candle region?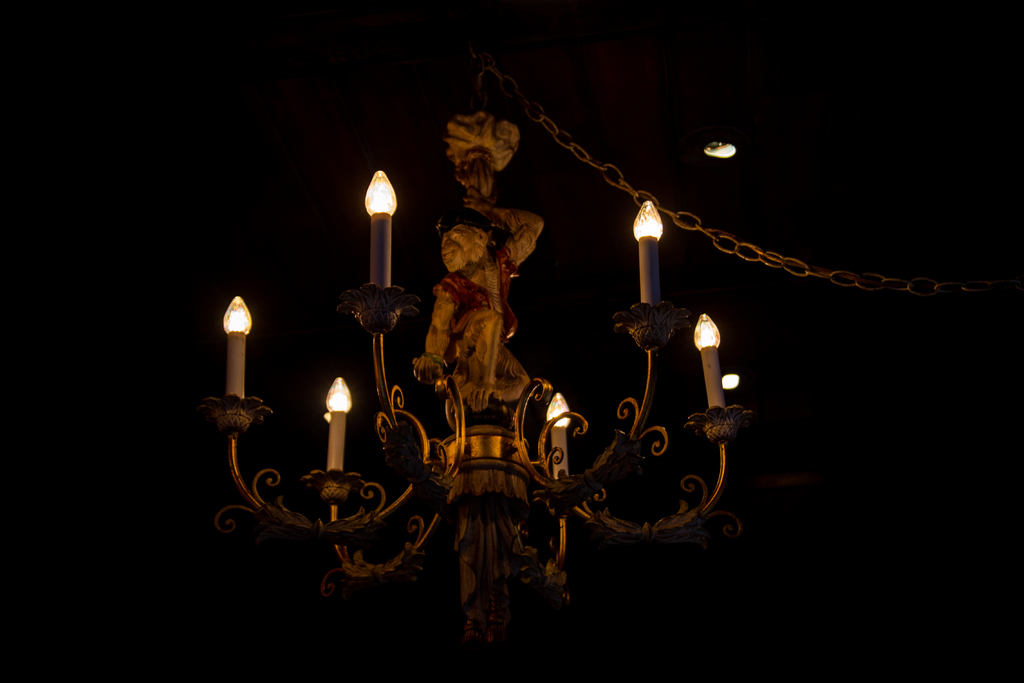
bbox(698, 311, 726, 397)
